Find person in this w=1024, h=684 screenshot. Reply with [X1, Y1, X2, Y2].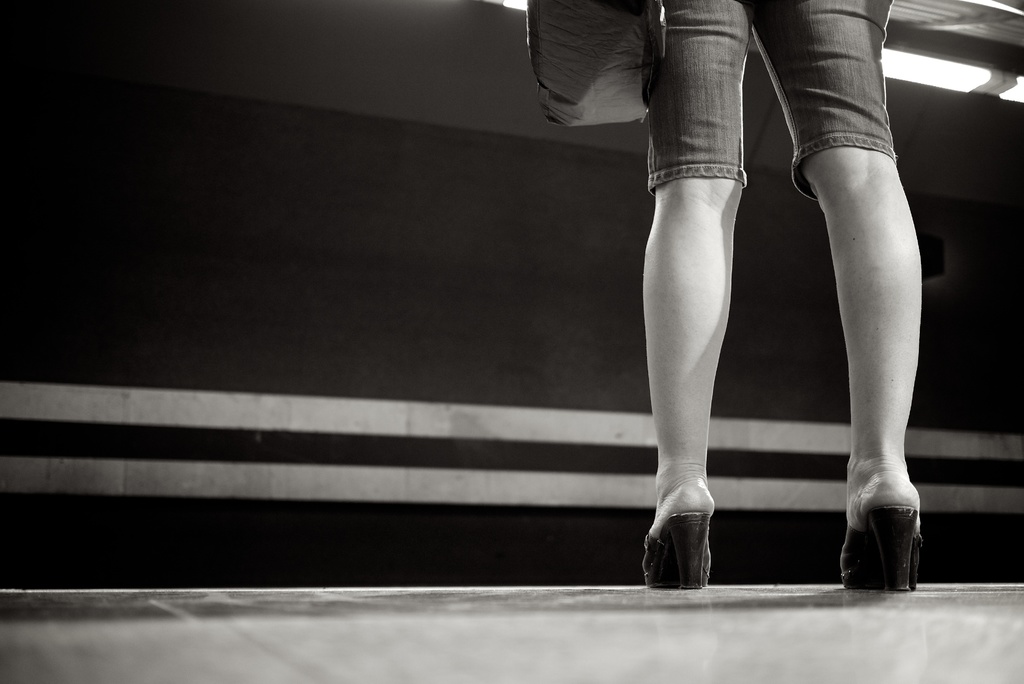
[522, 0, 929, 590].
